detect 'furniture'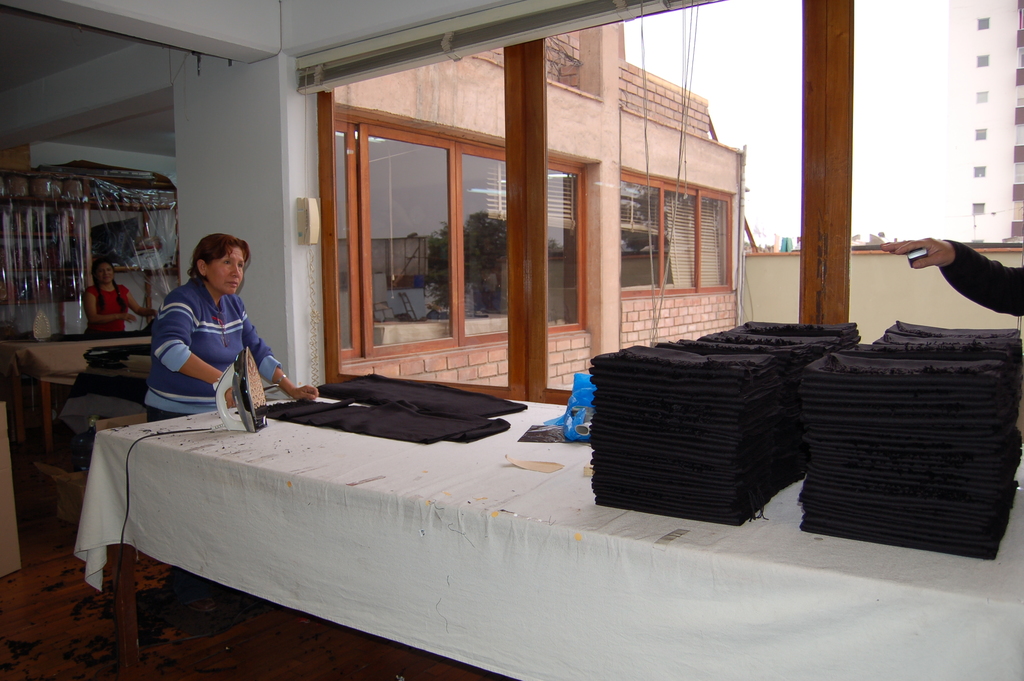
l=72, t=372, r=1023, b=680
